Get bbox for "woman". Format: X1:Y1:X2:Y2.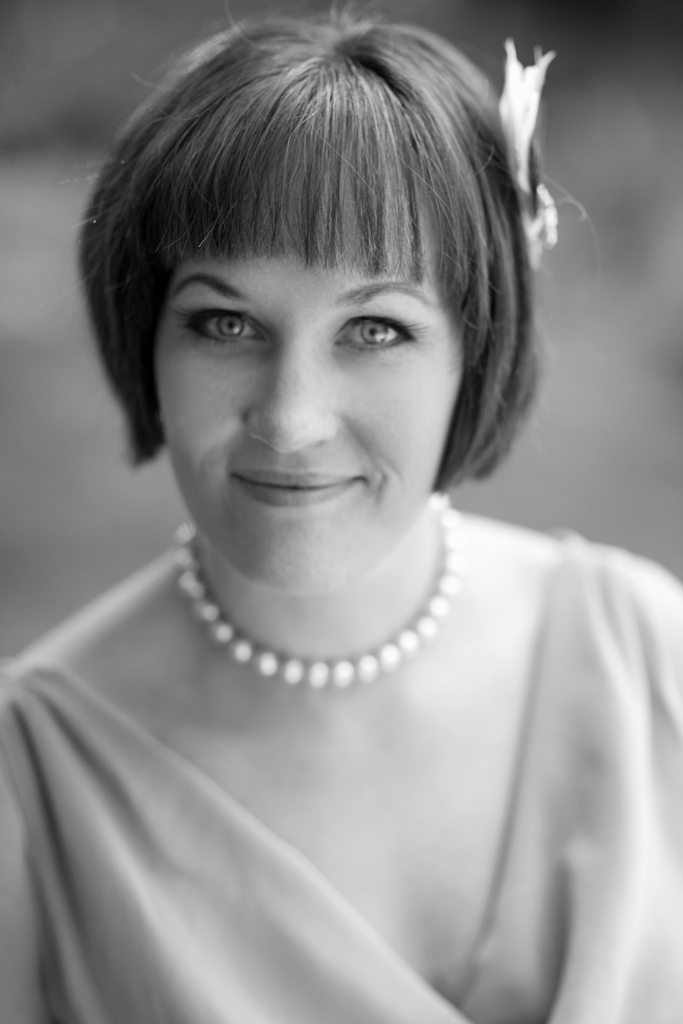
0:0:670:987.
